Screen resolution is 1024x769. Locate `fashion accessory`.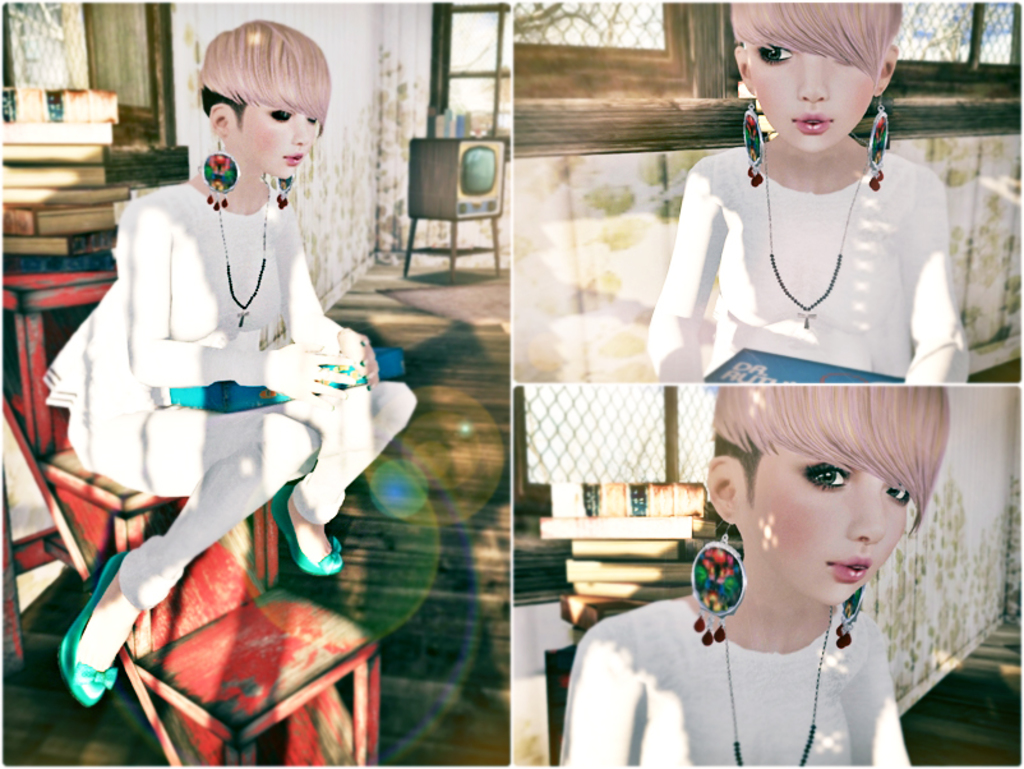
detection(273, 167, 300, 208).
